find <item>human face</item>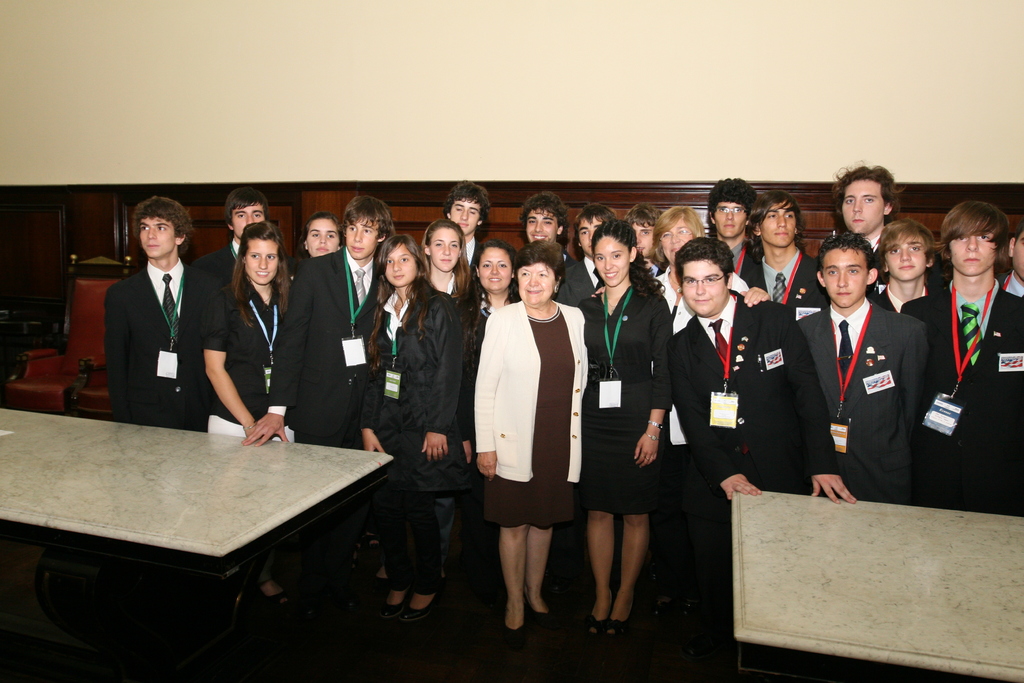
box(845, 177, 883, 233)
